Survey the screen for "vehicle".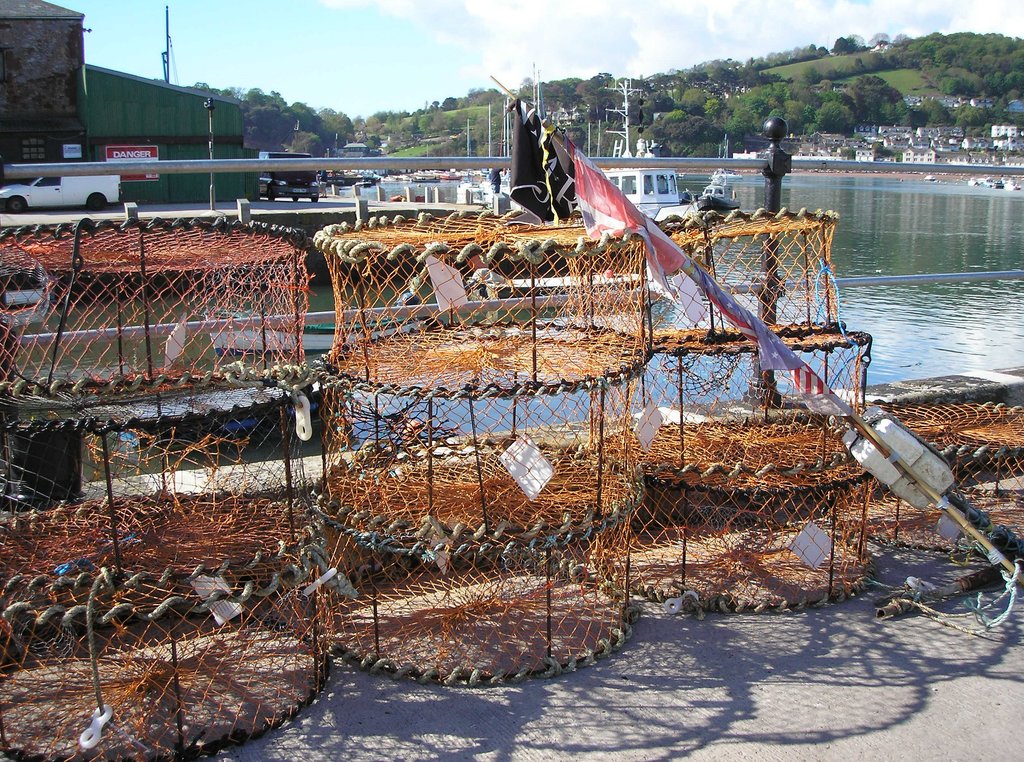
Survey found: (0, 173, 124, 210).
